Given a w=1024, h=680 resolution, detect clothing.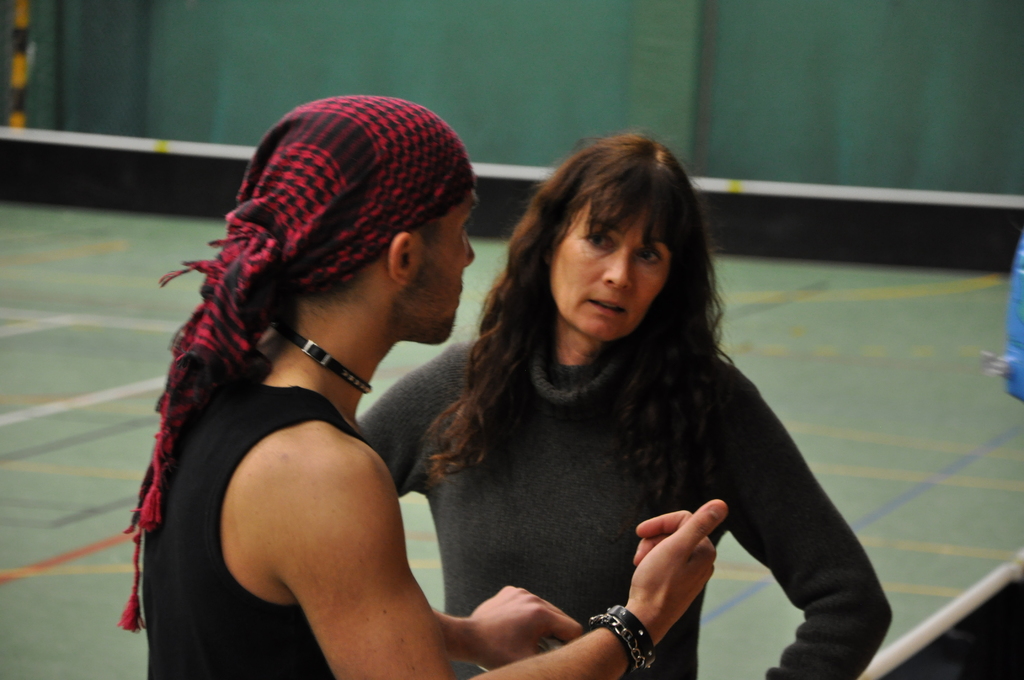
locate(372, 266, 869, 662).
